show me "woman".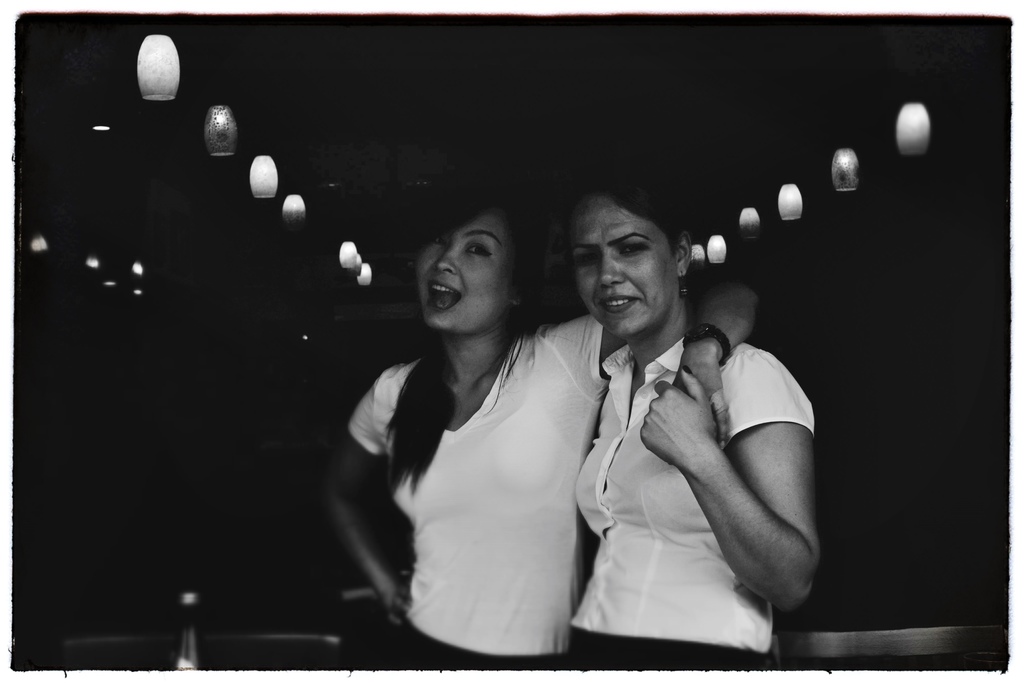
"woman" is here: {"x1": 324, "y1": 187, "x2": 755, "y2": 681}.
